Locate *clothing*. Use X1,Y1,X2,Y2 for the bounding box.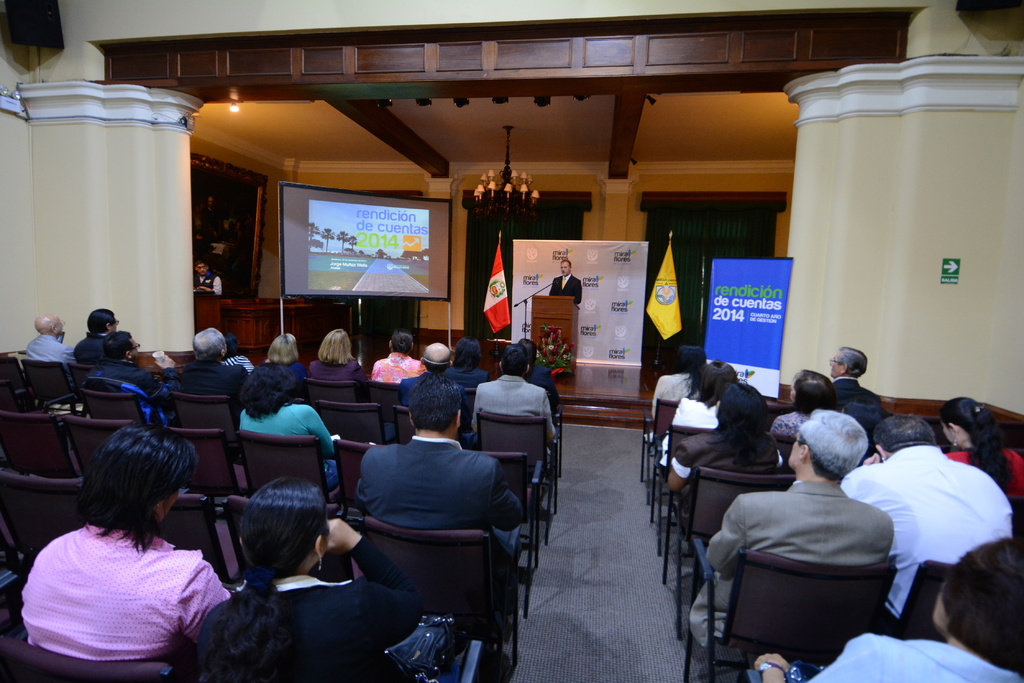
349,438,510,590.
